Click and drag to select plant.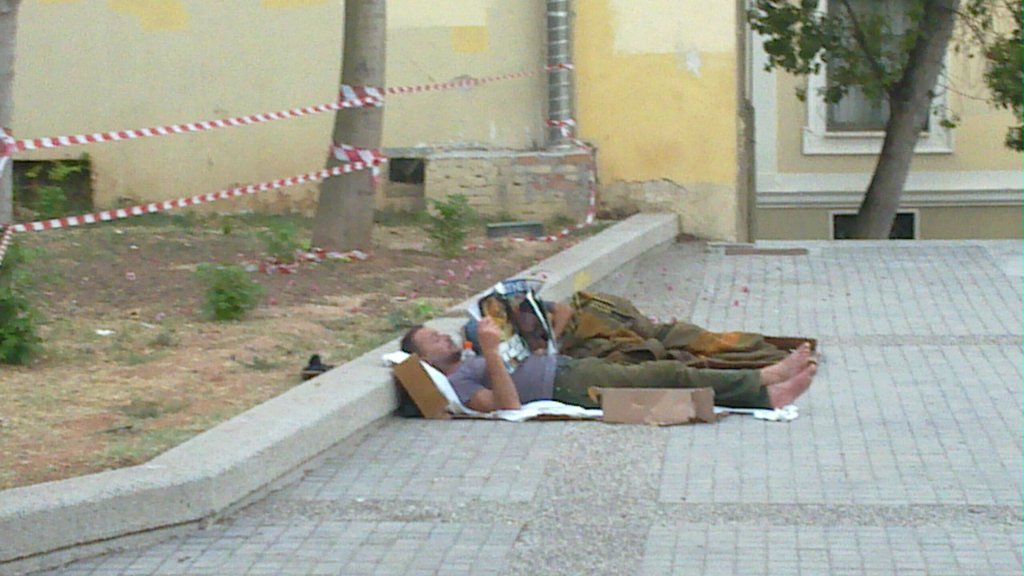
Selection: [212, 200, 312, 272].
